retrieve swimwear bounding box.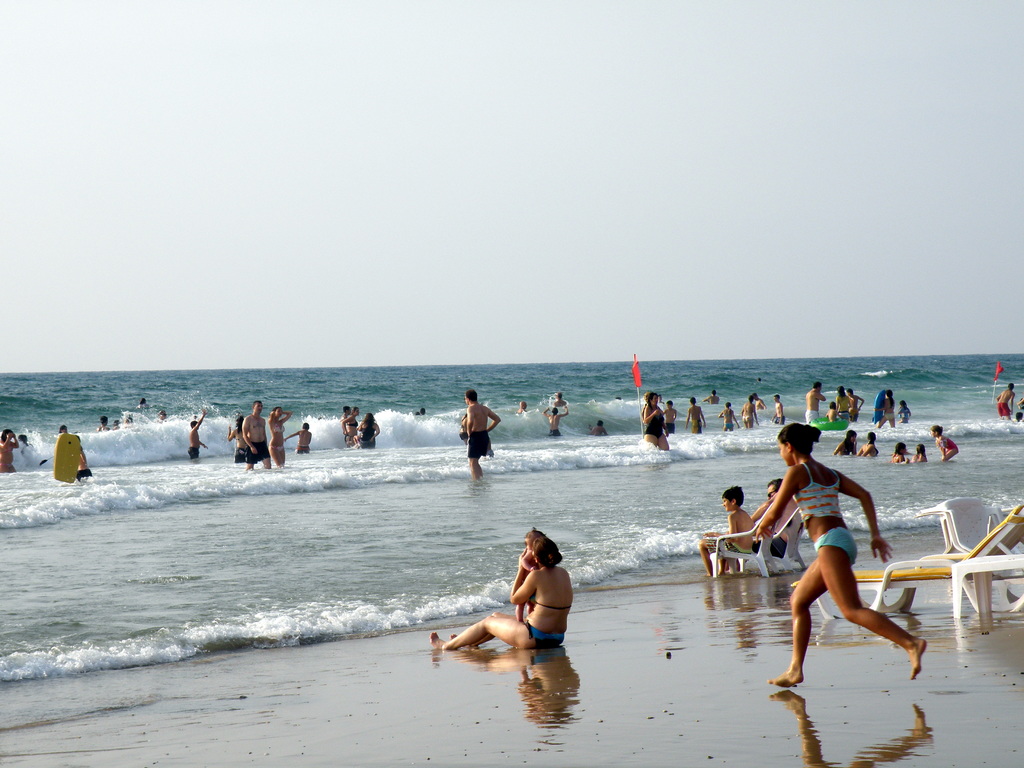
Bounding box: 230/453/248/464.
